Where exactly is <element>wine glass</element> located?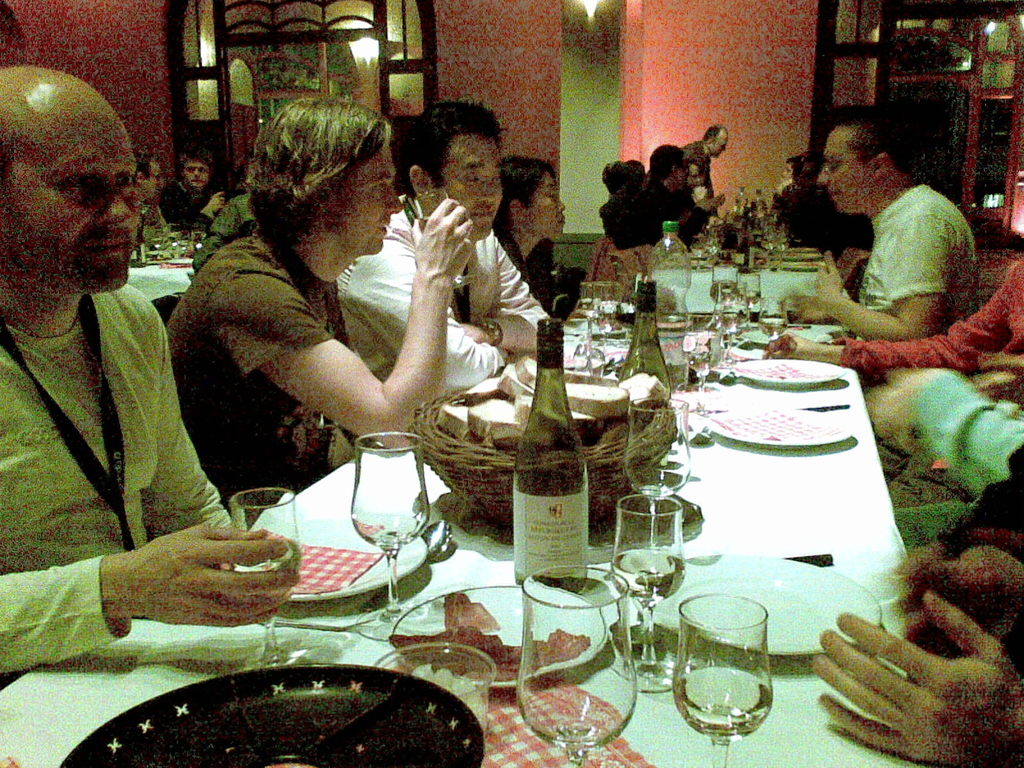
Its bounding box is x1=714 y1=274 x2=750 y2=363.
